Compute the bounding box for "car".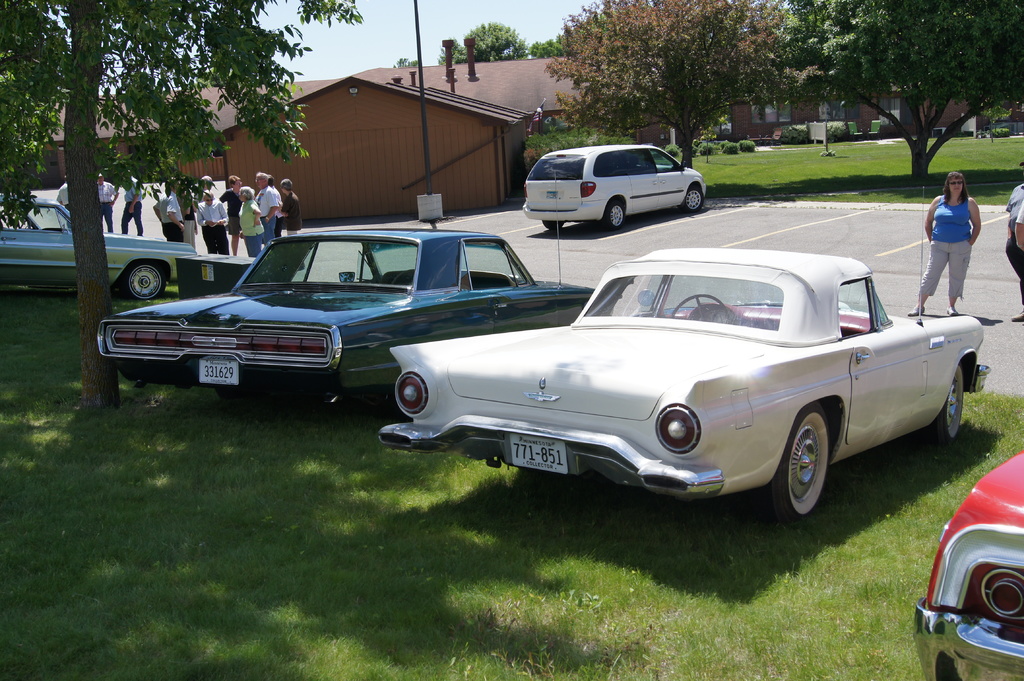
{"left": 376, "top": 246, "right": 990, "bottom": 522}.
